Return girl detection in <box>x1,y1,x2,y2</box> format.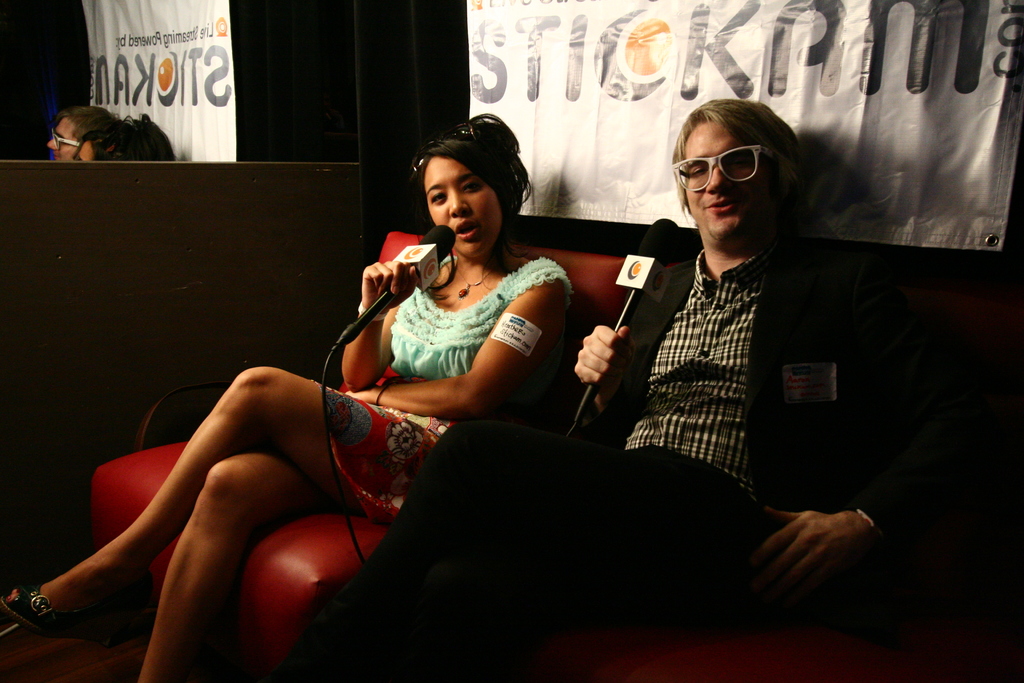
<box>0,115,572,682</box>.
